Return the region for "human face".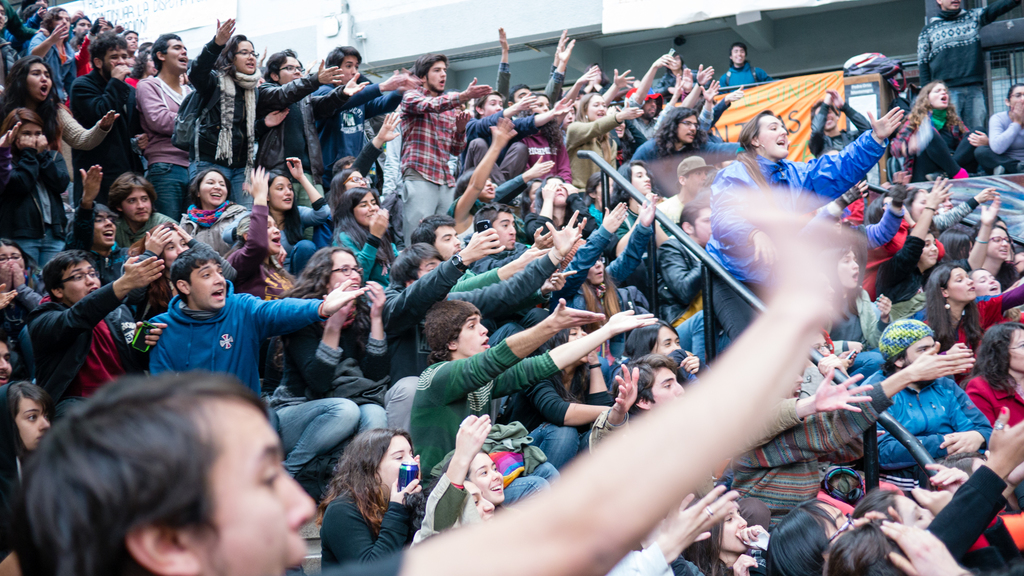
(757,115,790,157).
